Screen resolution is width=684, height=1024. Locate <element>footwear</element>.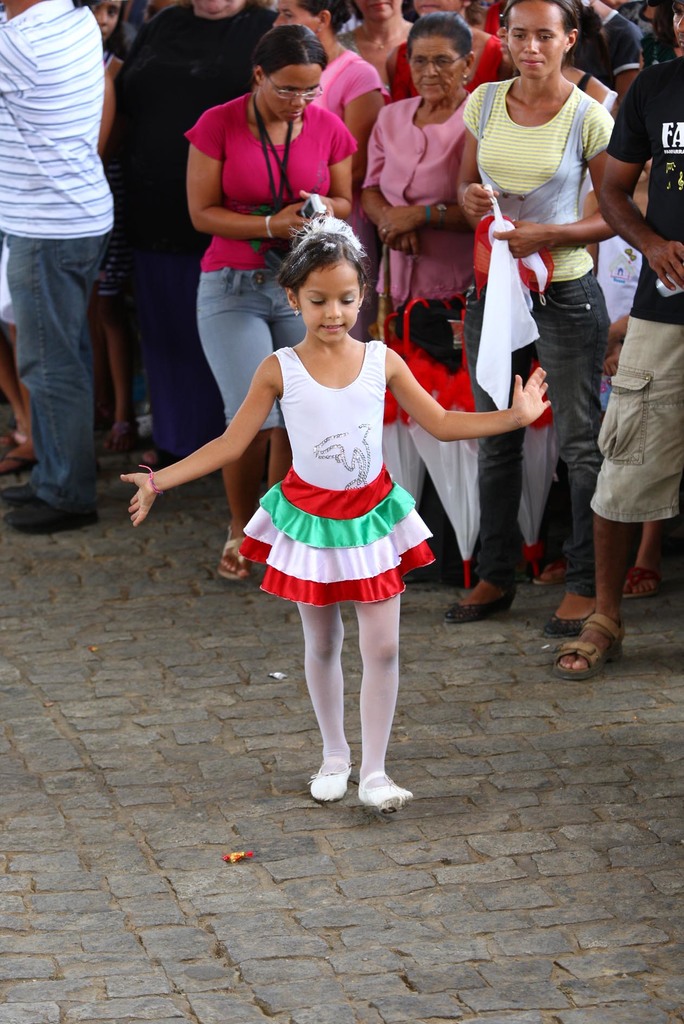
<bbox>357, 764, 414, 815</bbox>.
